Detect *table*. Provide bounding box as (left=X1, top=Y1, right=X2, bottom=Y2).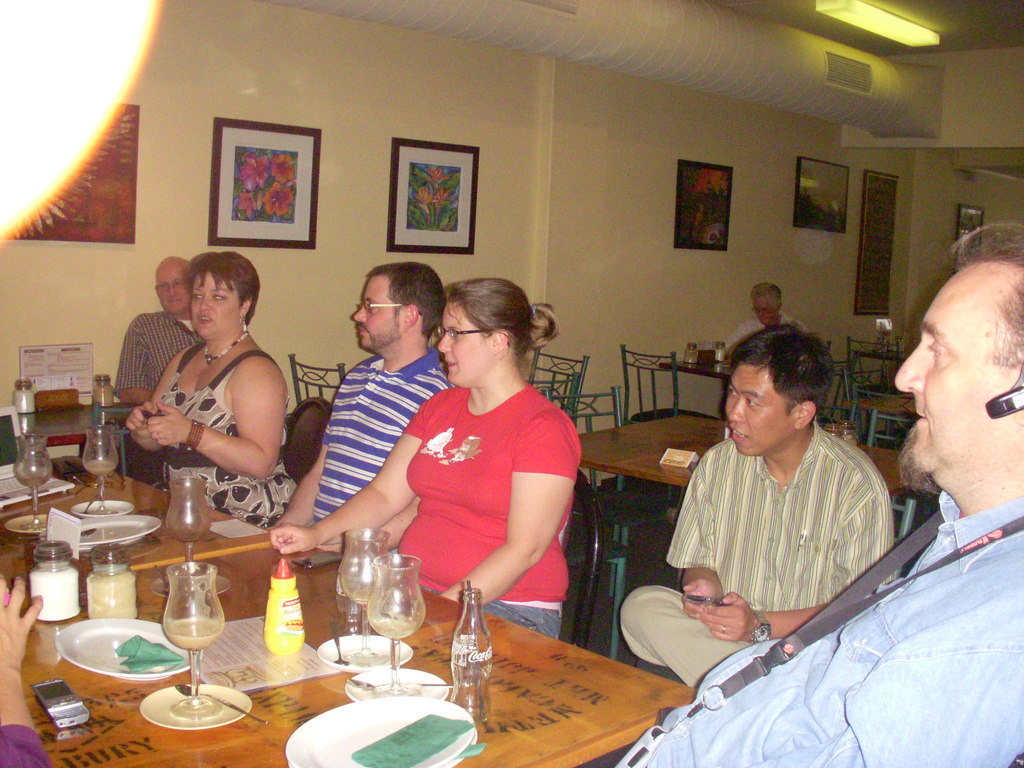
(left=580, top=413, right=922, bottom=662).
